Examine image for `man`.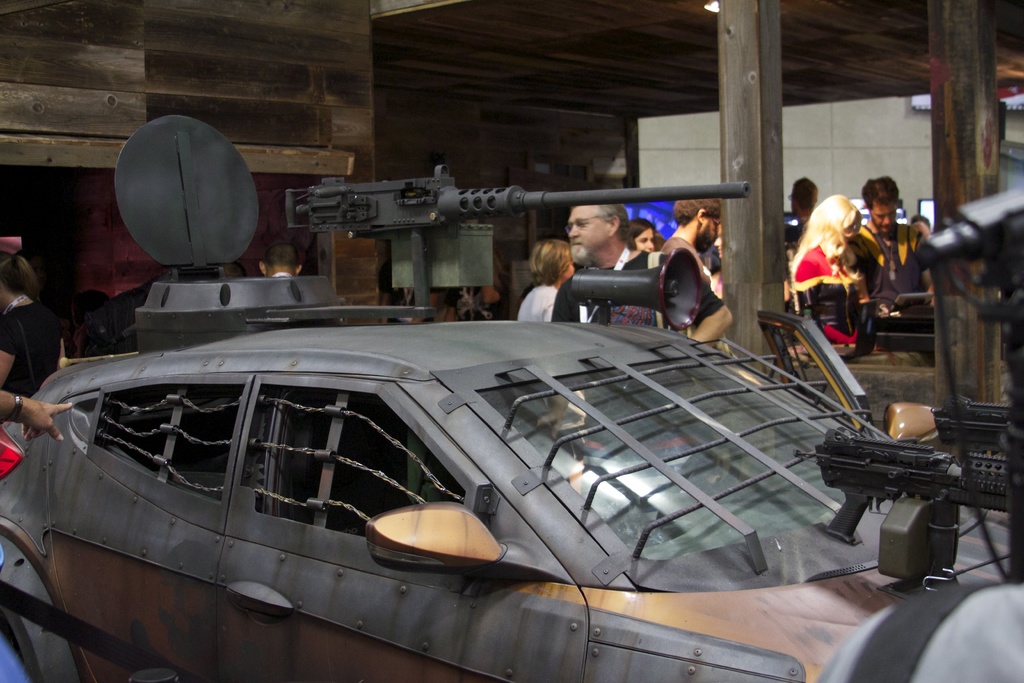
Examination result: [526,201,716,334].
